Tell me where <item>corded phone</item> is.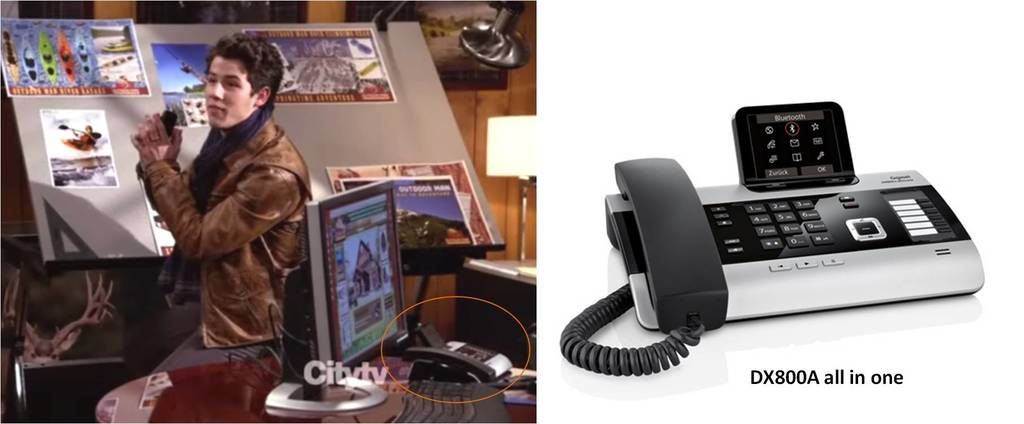
<item>corded phone</item> is at rect(557, 94, 983, 377).
